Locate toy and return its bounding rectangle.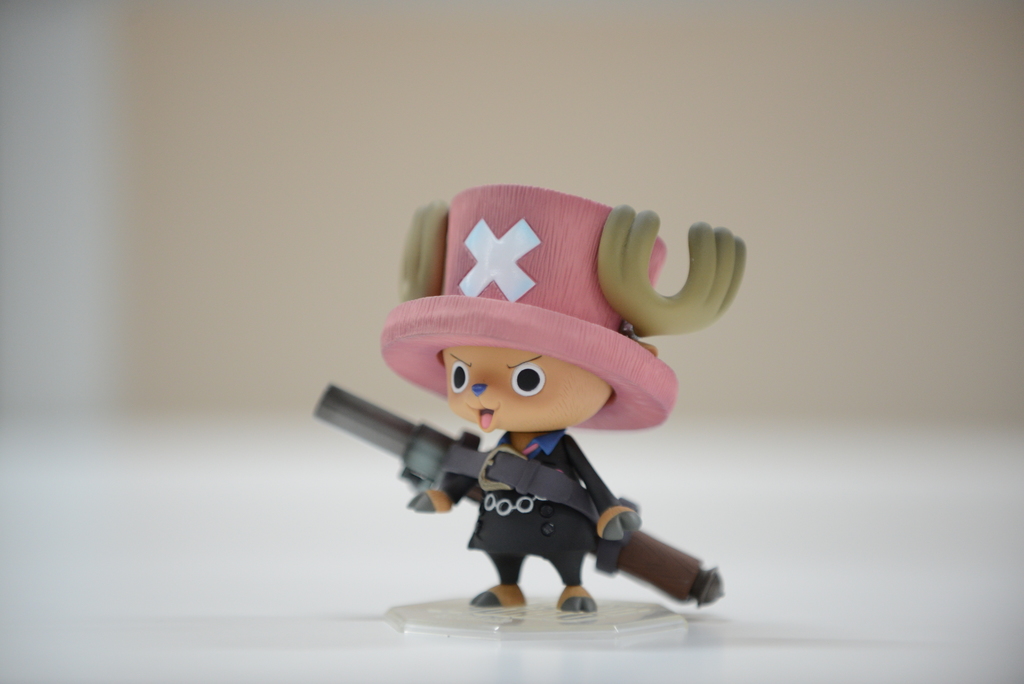
l=335, t=187, r=753, b=642.
